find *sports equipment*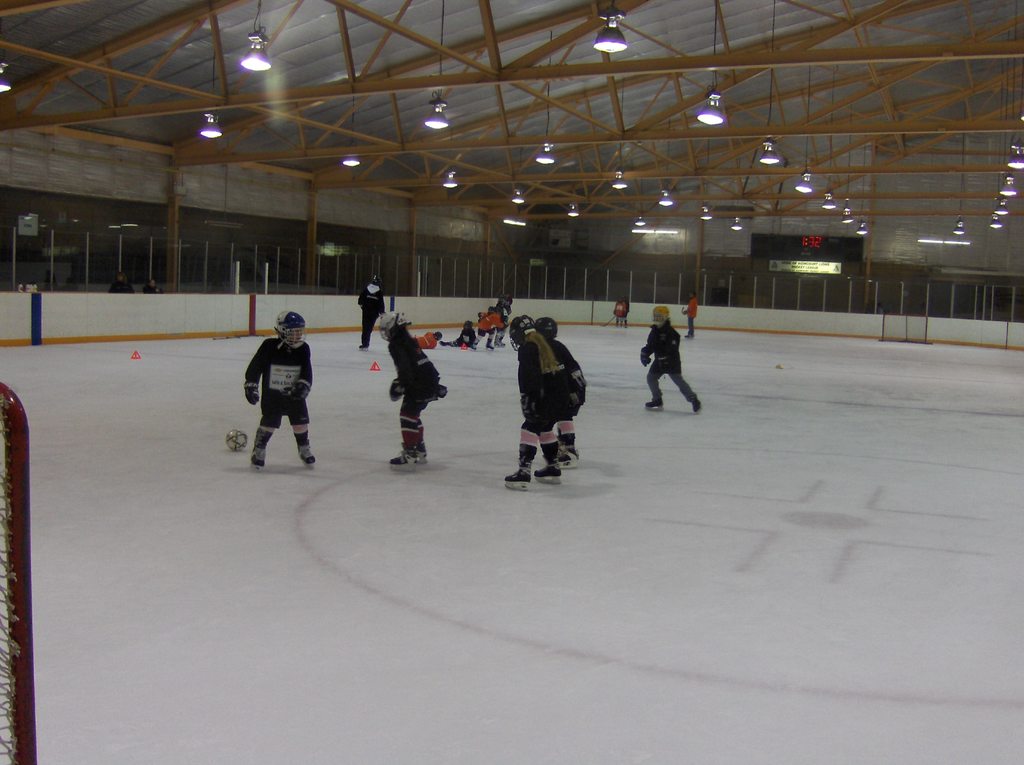
left=556, top=444, right=580, bottom=470
